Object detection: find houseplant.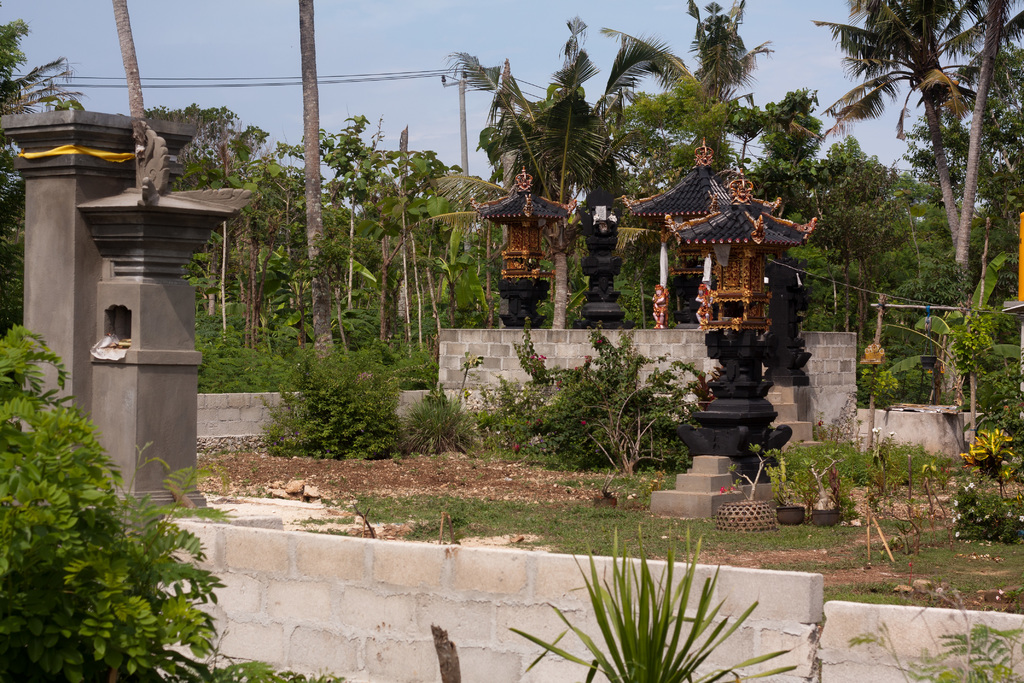
crop(849, 618, 1023, 682).
